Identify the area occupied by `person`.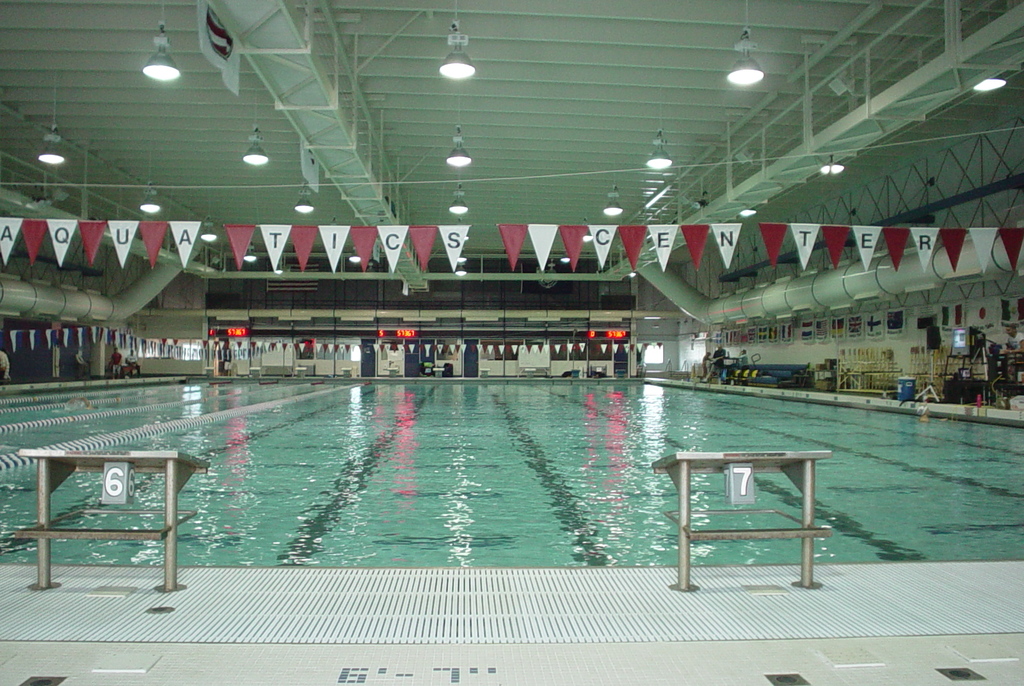
Area: {"left": 124, "top": 346, "right": 142, "bottom": 378}.
